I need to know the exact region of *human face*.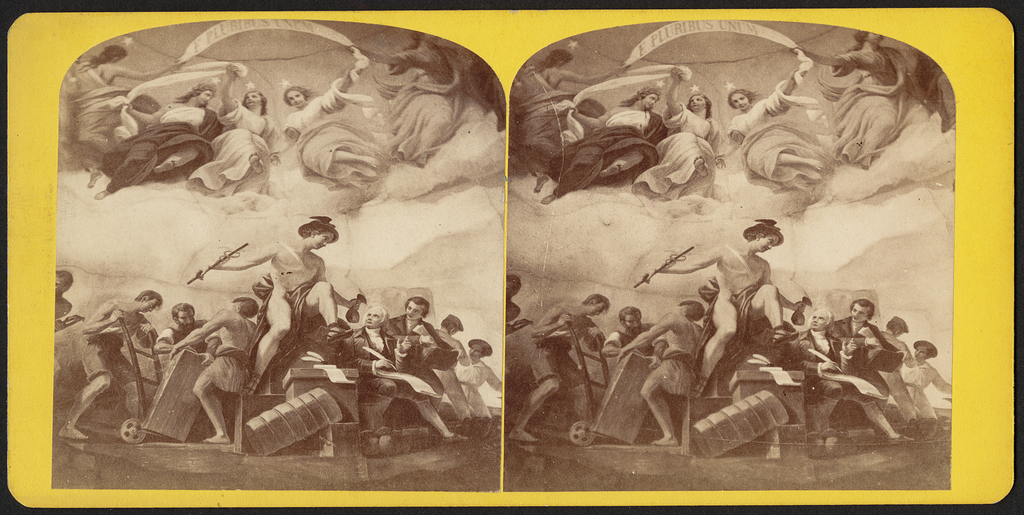
Region: crop(198, 94, 214, 105).
